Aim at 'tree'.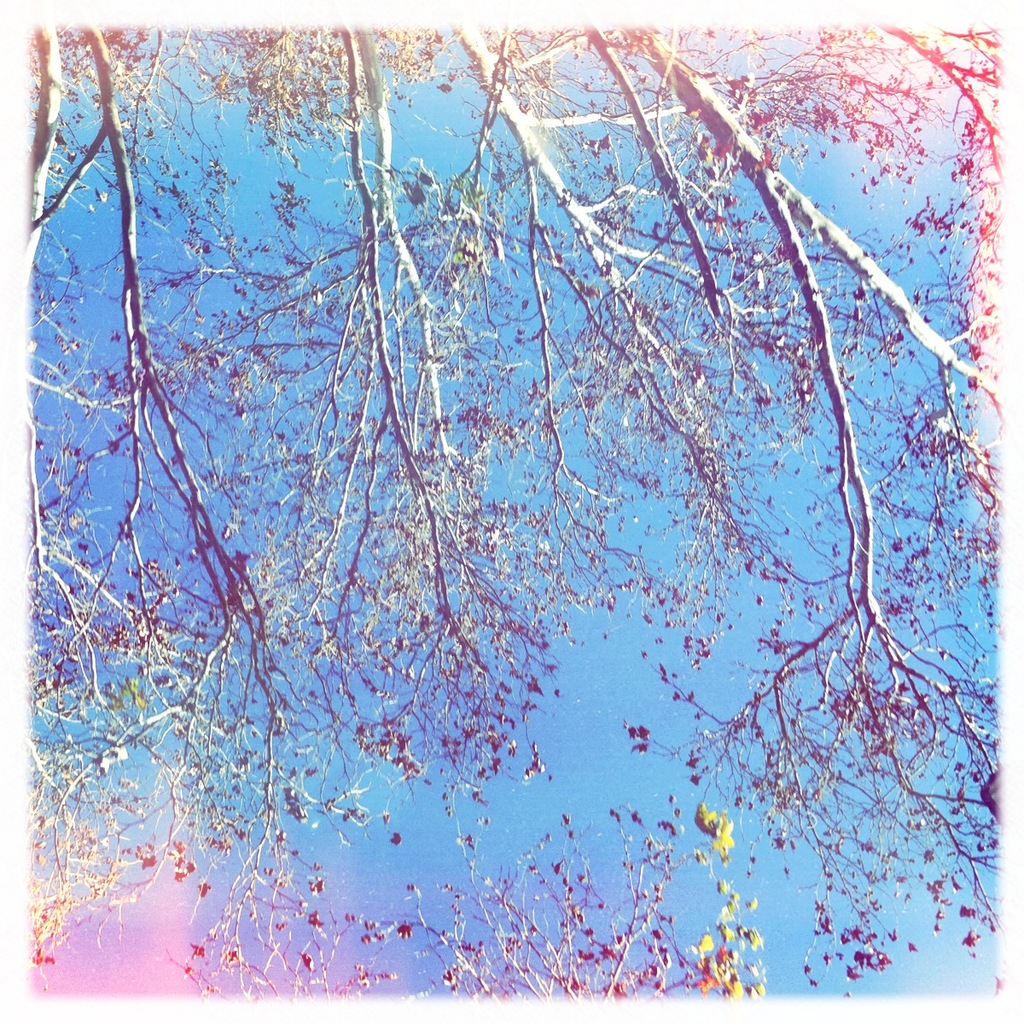
Aimed at pyautogui.locateOnScreen(35, 23, 1003, 984).
